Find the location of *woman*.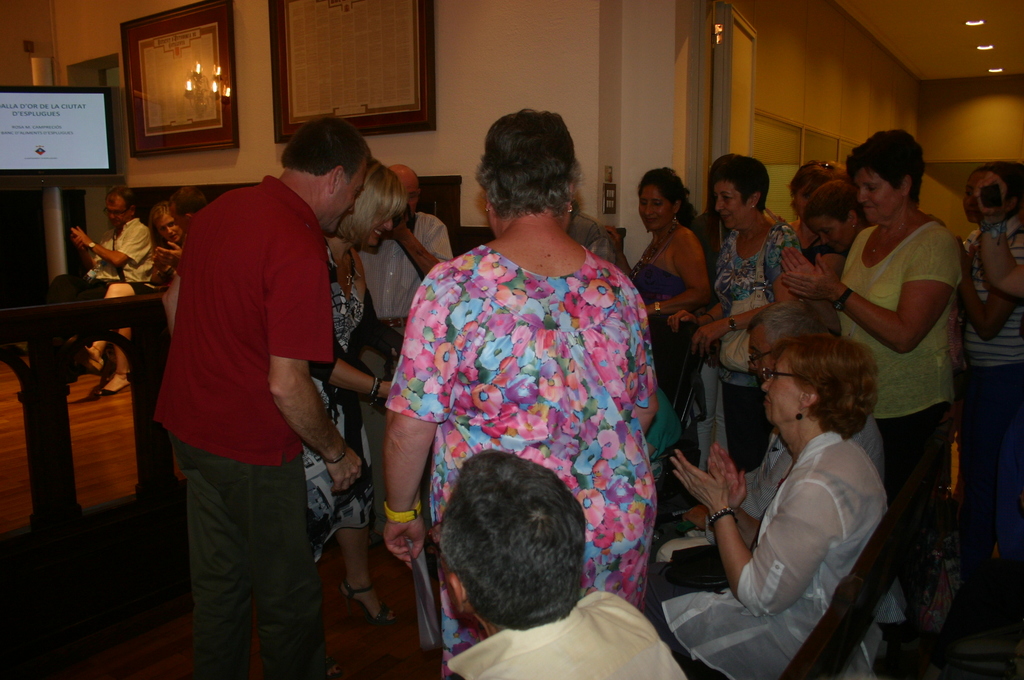
Location: (374,118,685,636).
